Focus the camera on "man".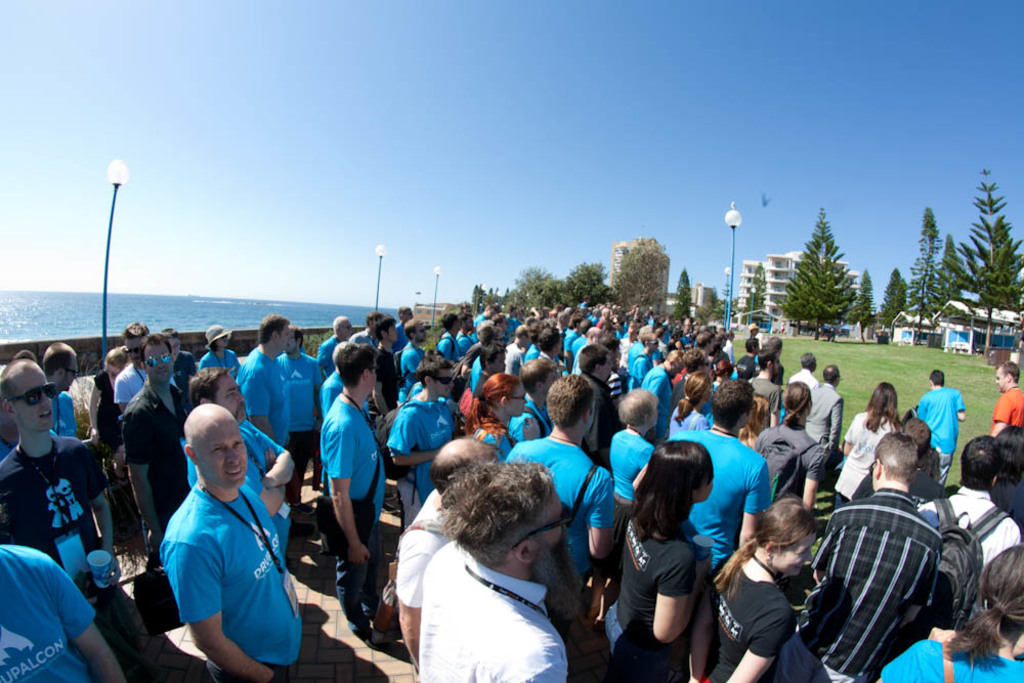
Focus region: 641,347,687,440.
